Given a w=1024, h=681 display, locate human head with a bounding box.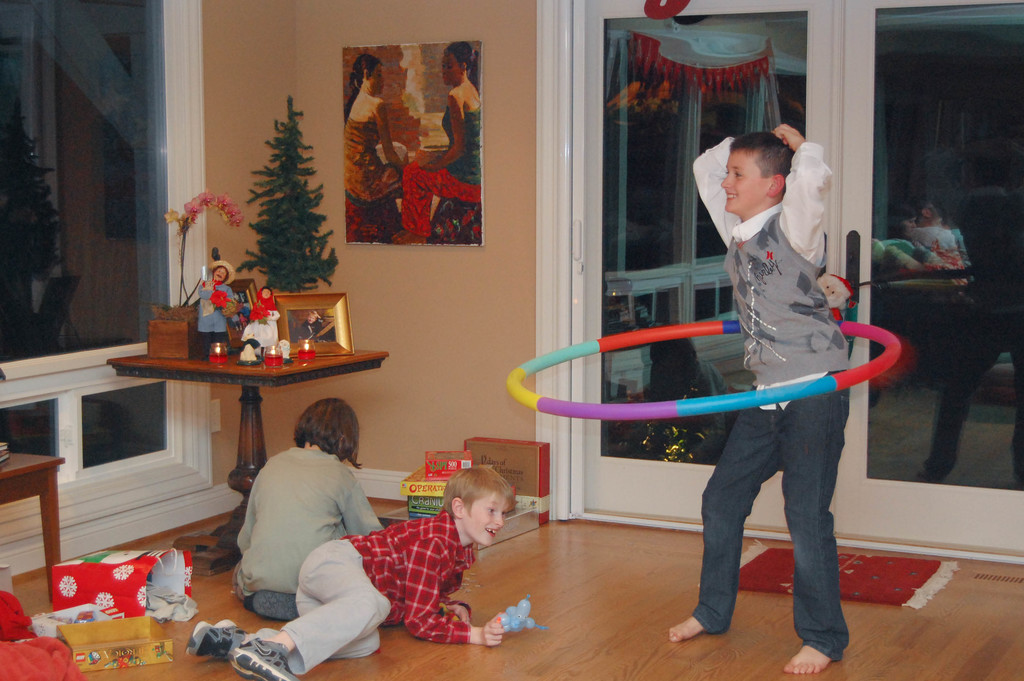
Located: bbox=[717, 122, 799, 213].
